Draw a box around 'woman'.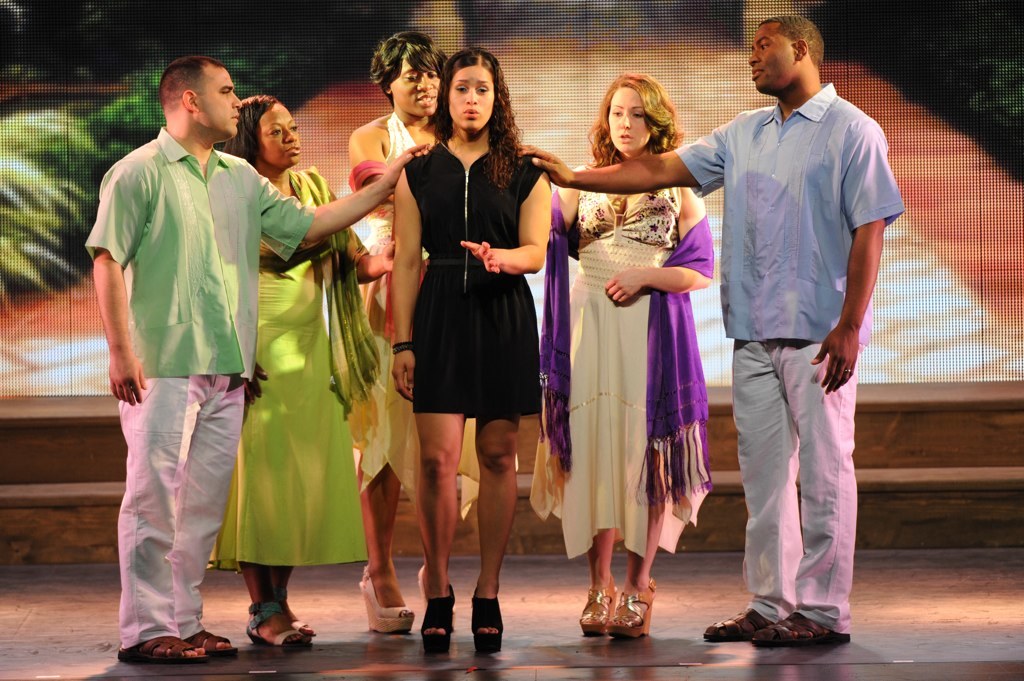
box(384, 47, 554, 653).
